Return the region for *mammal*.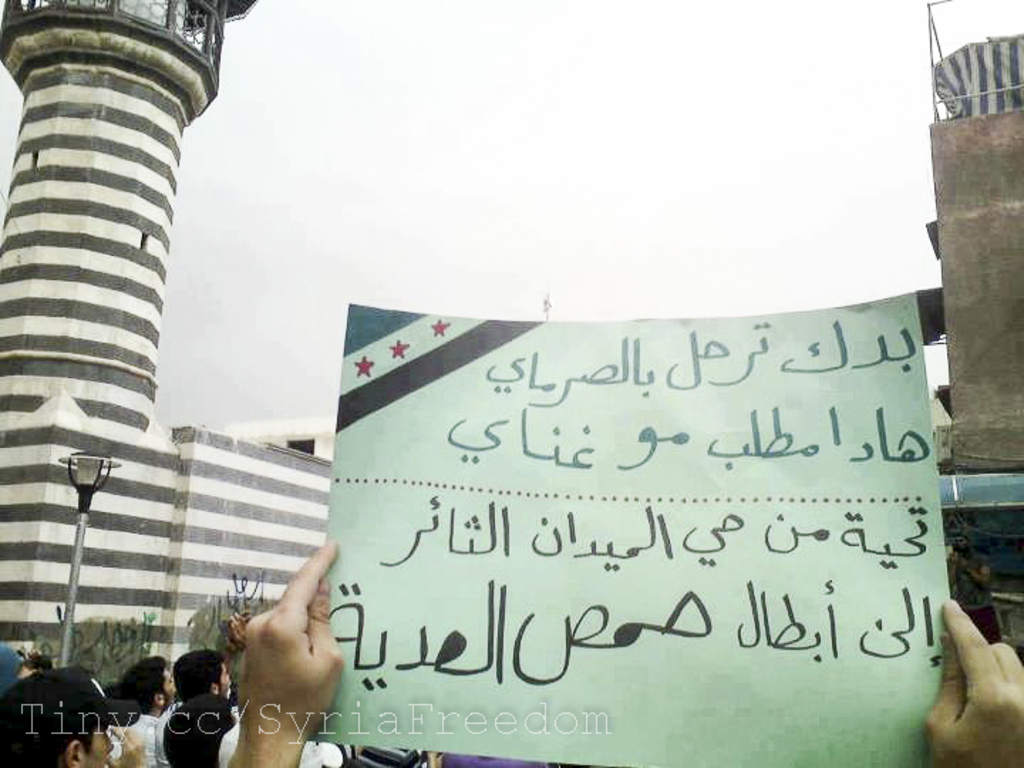
box=[159, 687, 233, 762].
